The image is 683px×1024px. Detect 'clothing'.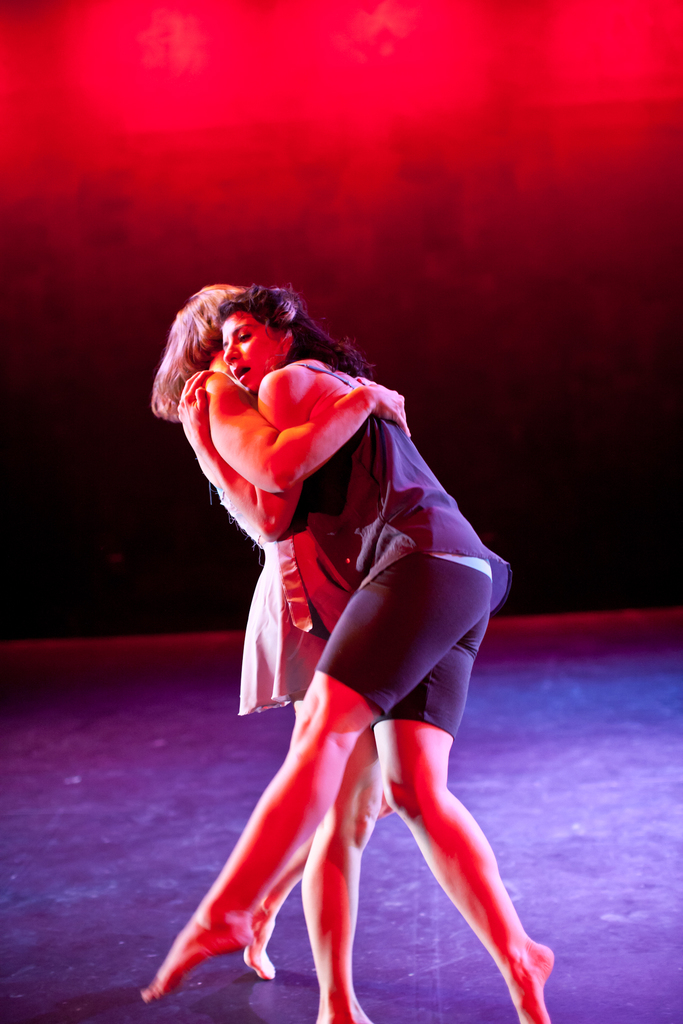
Detection: x1=171, y1=369, x2=331, y2=719.
